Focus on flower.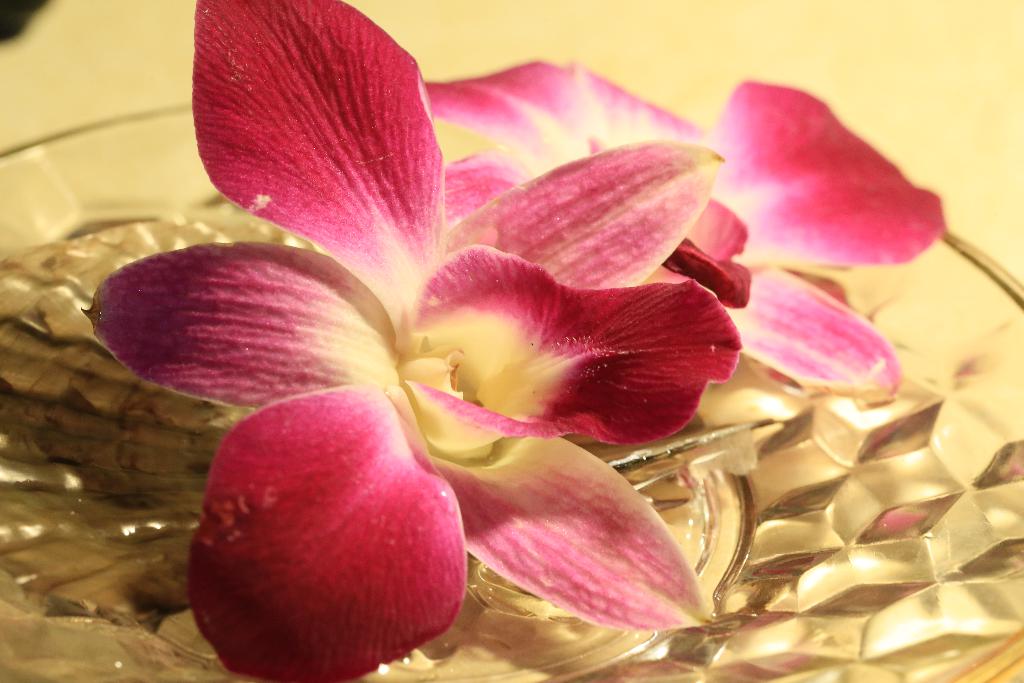
Focused at (79, 0, 749, 682).
